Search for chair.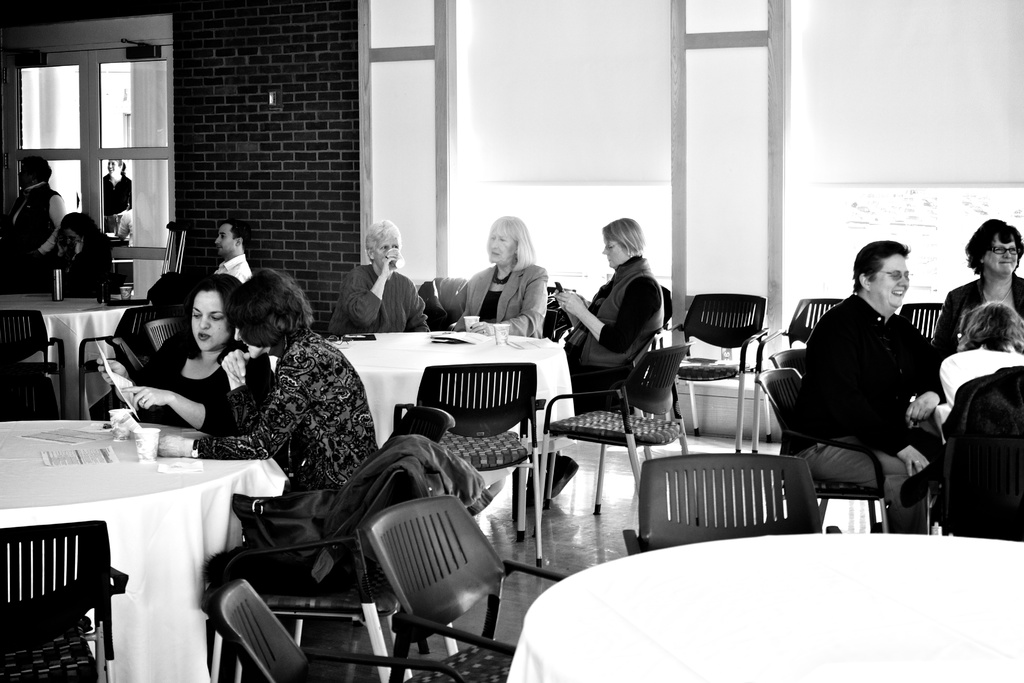
Found at [609,284,675,420].
